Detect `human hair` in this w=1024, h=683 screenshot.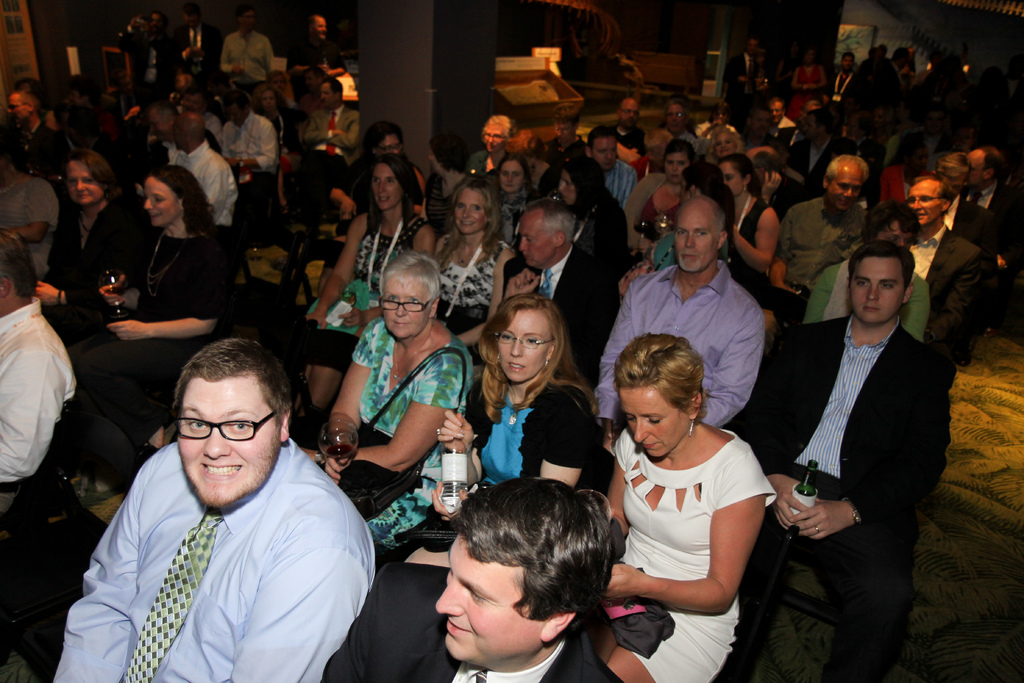
Detection: rect(707, 126, 744, 153).
